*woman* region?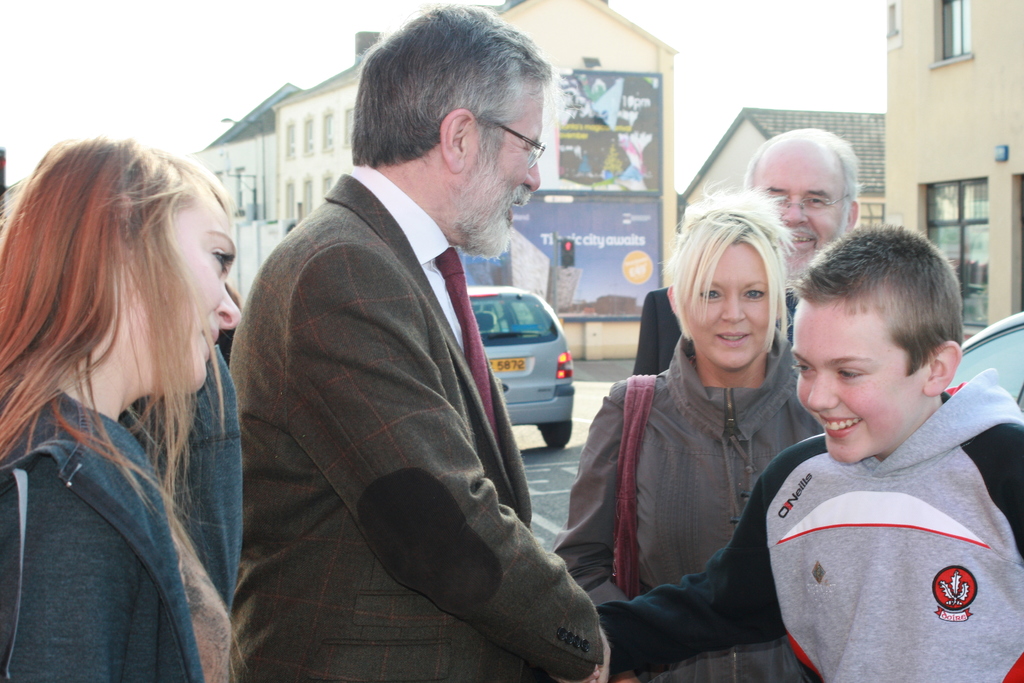
left=0, top=133, right=249, bottom=682
